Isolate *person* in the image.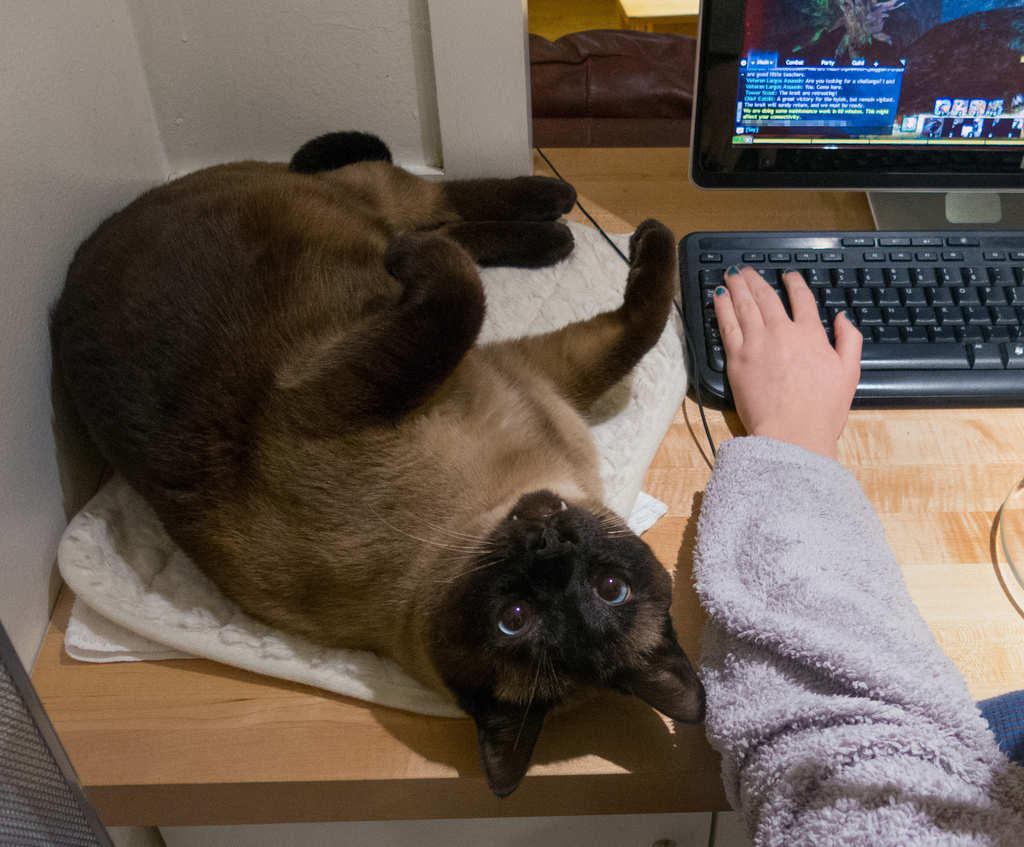
Isolated region: 705, 261, 1023, 846.
